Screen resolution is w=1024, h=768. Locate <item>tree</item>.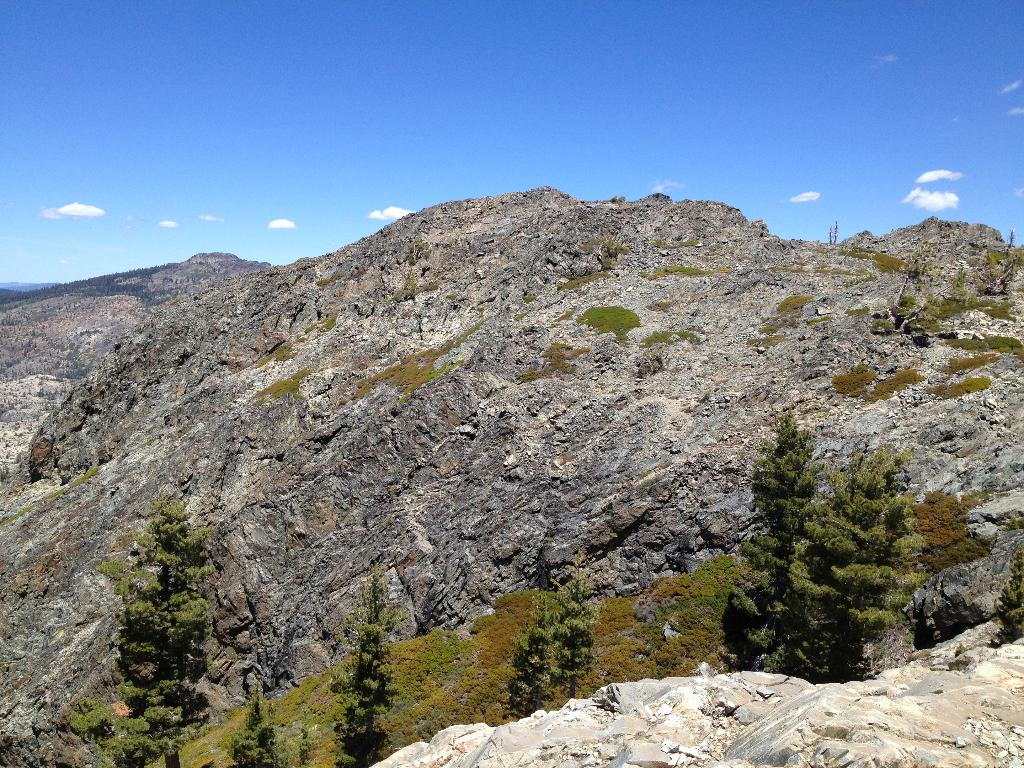
(left=786, top=450, right=930, bottom=694).
